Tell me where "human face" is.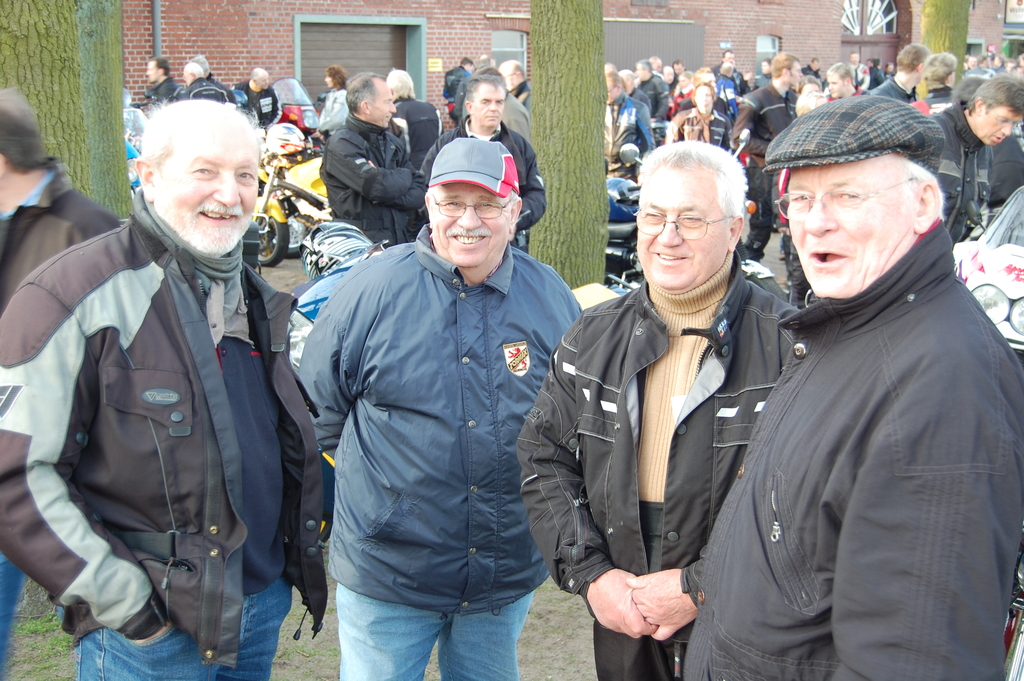
"human face" is at box=[143, 60, 161, 83].
